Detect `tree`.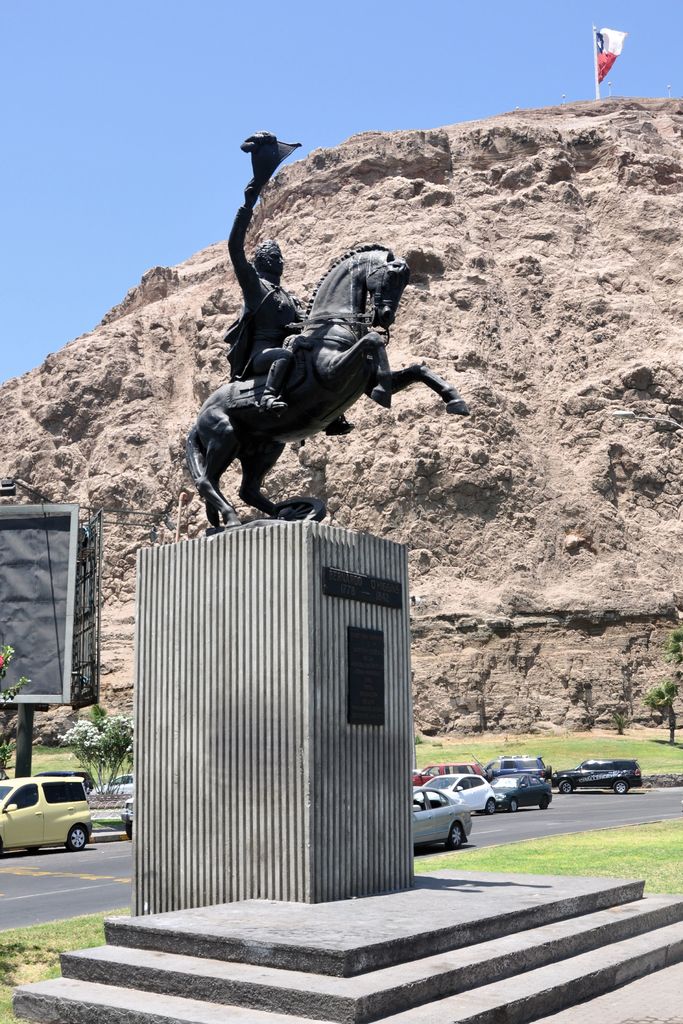
Detected at select_region(650, 678, 682, 742).
